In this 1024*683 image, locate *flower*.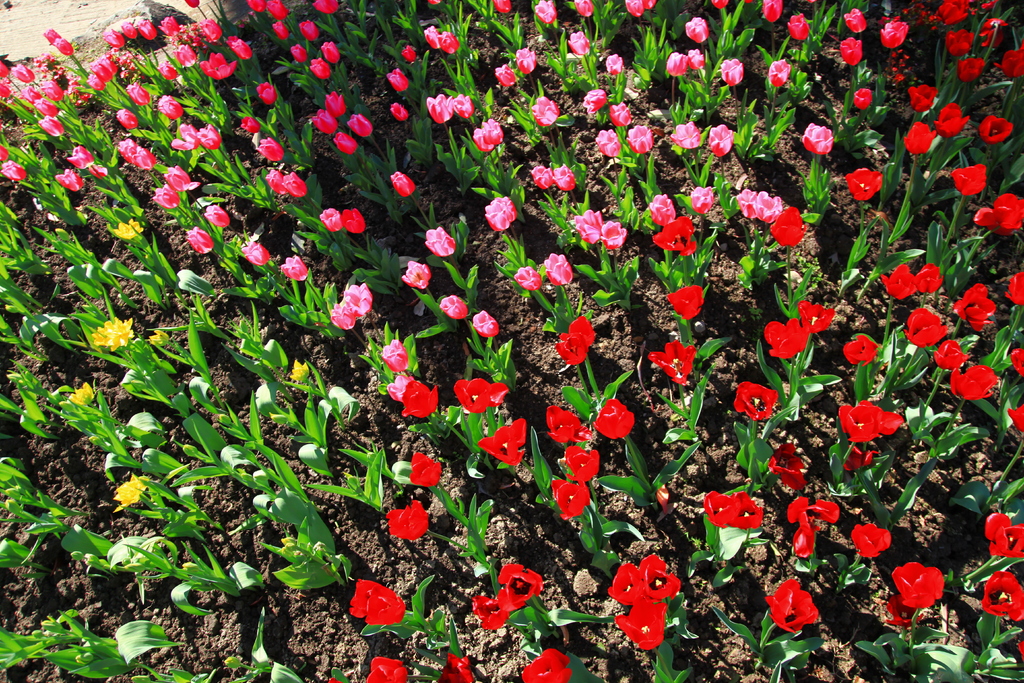
Bounding box: 145:327:172:348.
